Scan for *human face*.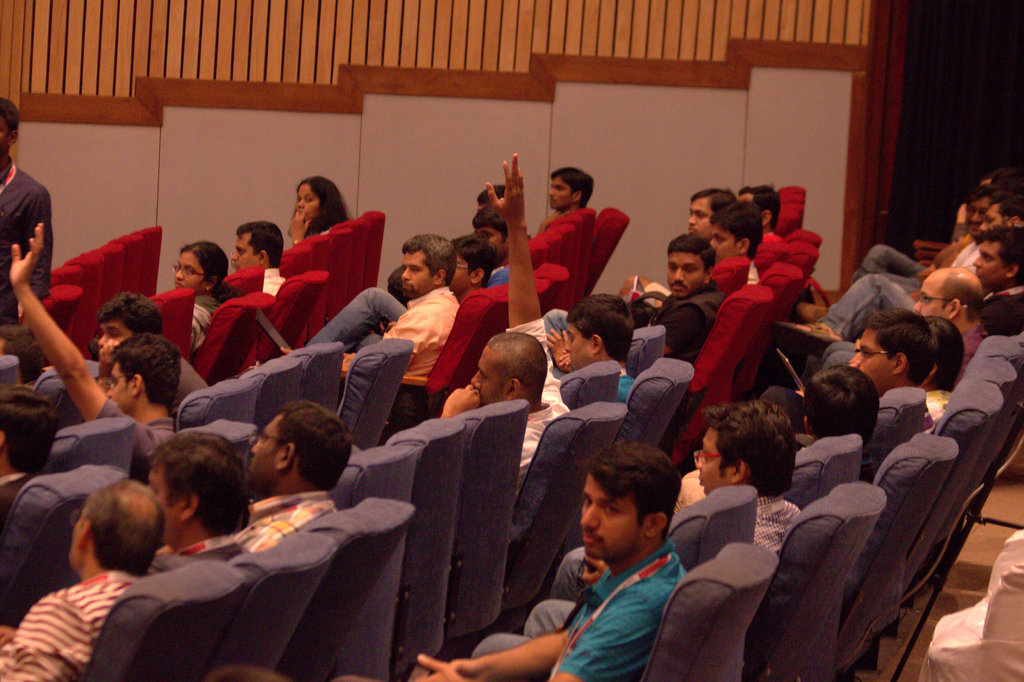
Scan result: 908,272,945,311.
